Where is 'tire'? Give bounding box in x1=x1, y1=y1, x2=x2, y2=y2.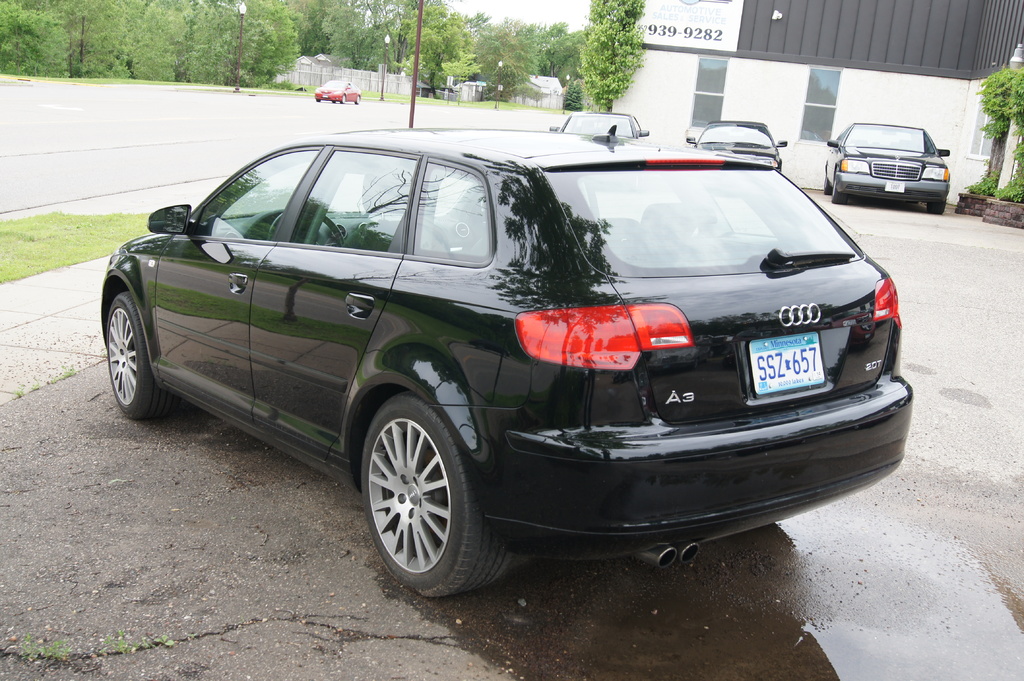
x1=832, y1=182, x2=847, y2=202.
